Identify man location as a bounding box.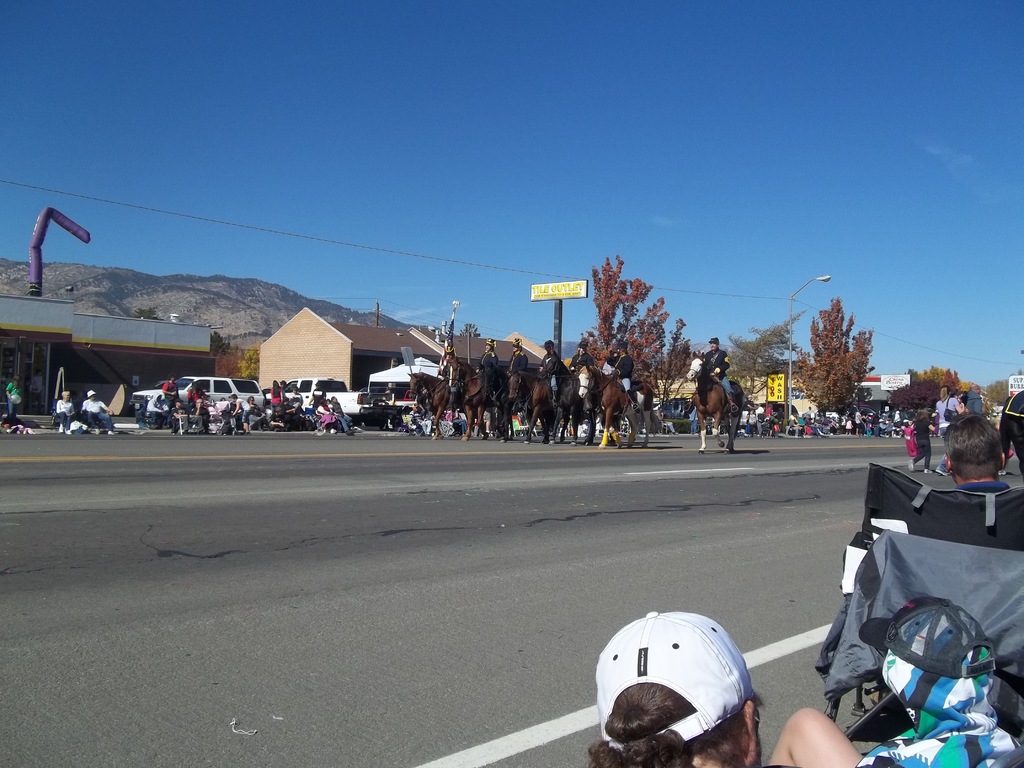
(x1=776, y1=405, x2=784, y2=431).
